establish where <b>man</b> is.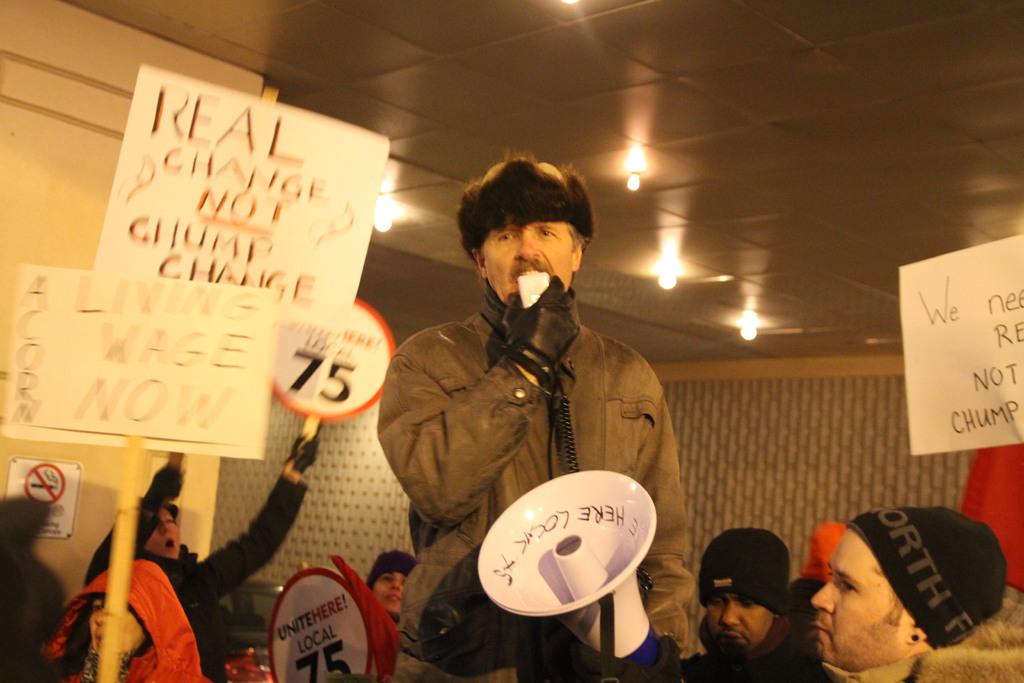
Established at l=365, t=165, r=696, b=648.
